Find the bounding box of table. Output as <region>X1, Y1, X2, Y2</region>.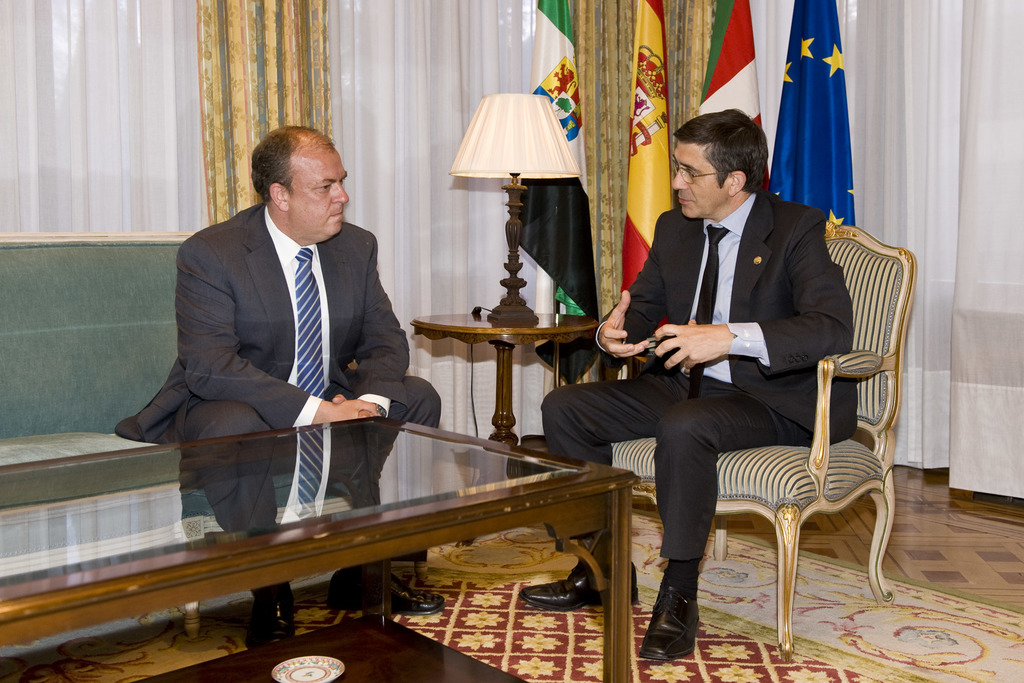
<region>0, 410, 616, 682</region>.
